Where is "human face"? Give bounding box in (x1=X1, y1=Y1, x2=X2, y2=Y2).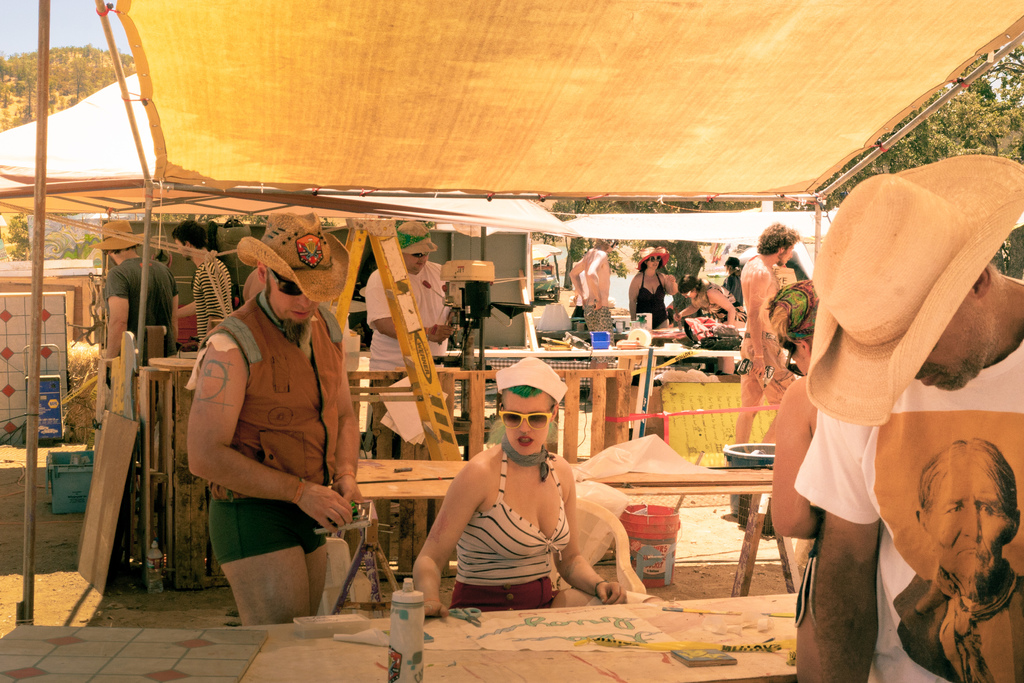
(x1=924, y1=456, x2=1011, y2=579).
